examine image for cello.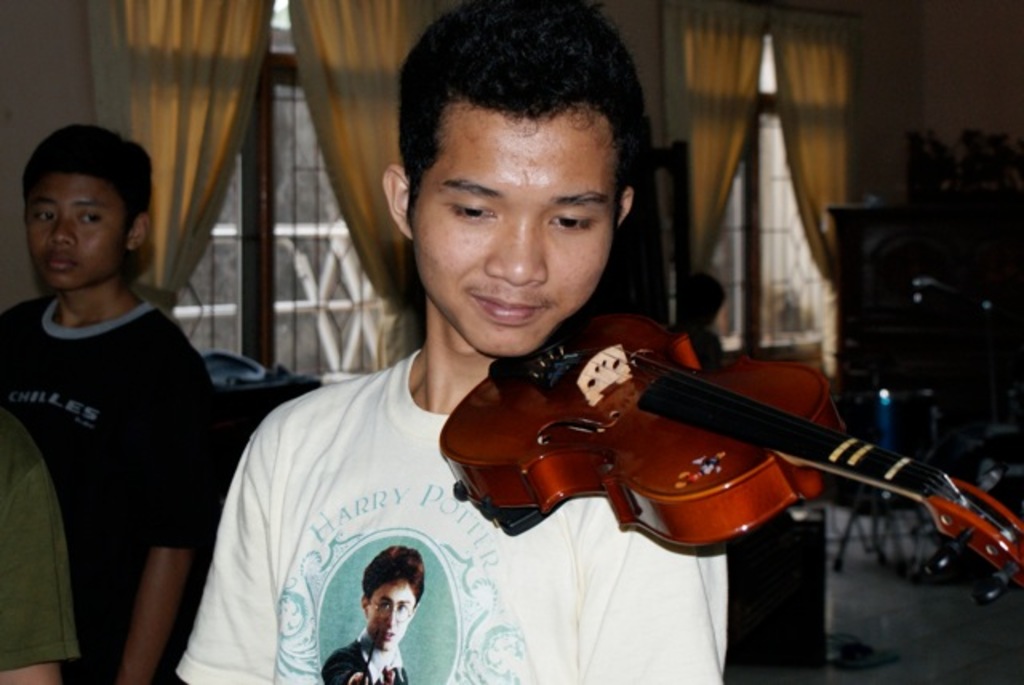
Examination result: select_region(445, 290, 1022, 626).
